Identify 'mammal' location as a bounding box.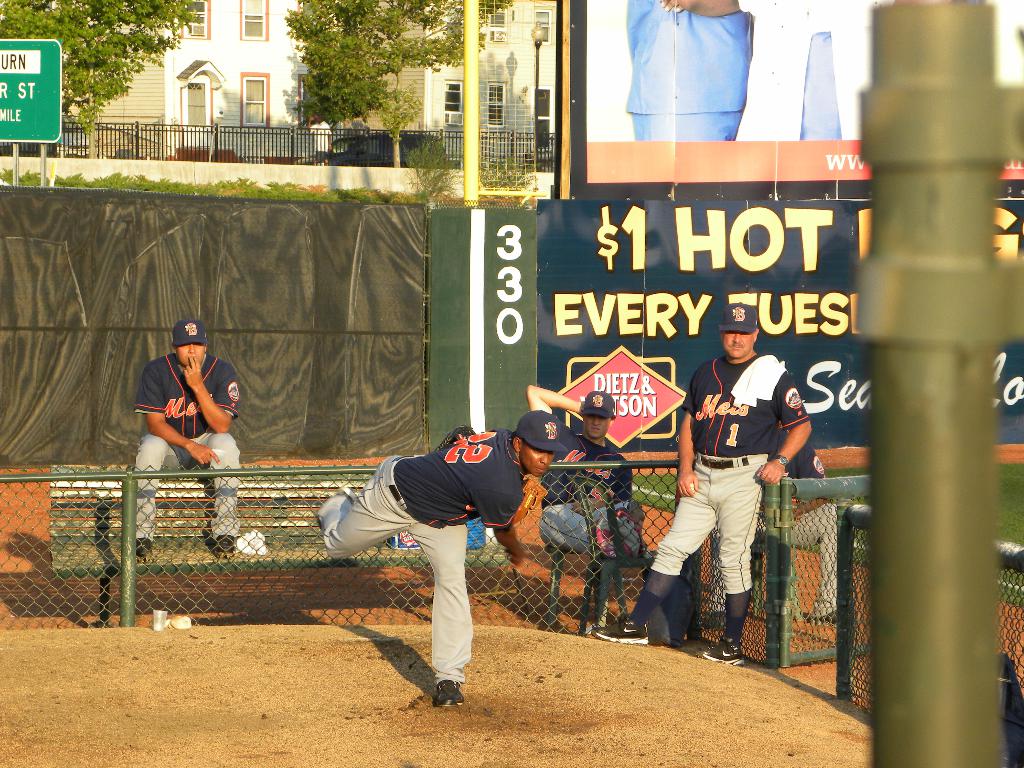
[left=137, top=320, right=241, bottom=558].
